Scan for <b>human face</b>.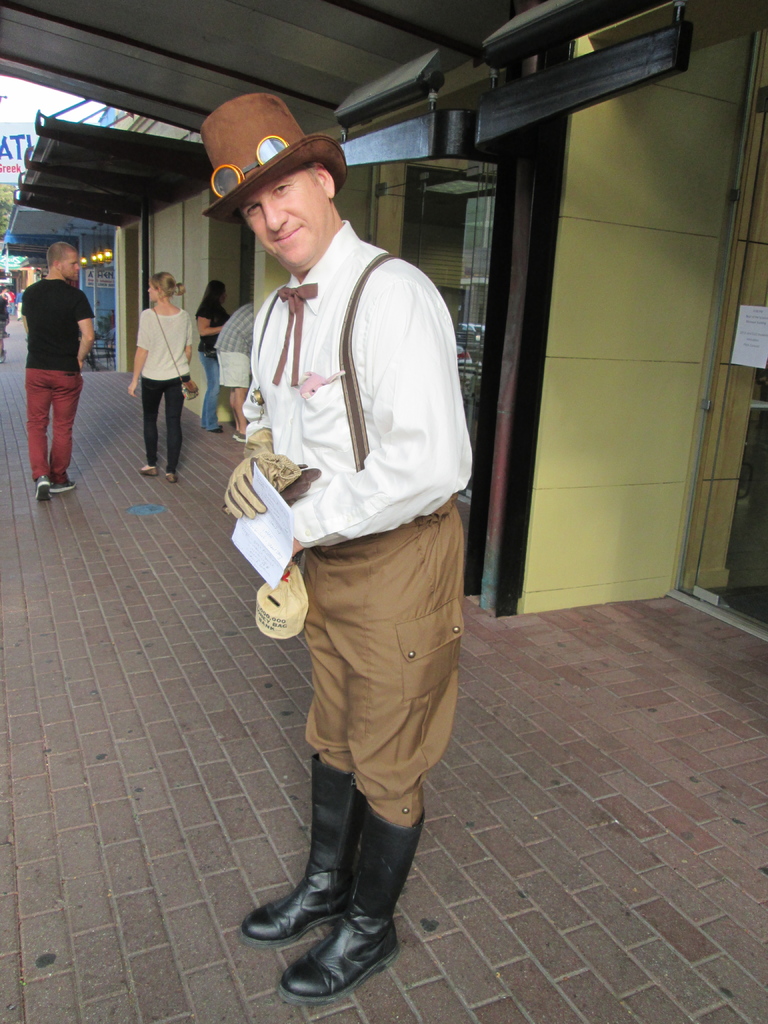
Scan result: Rect(233, 170, 334, 268).
